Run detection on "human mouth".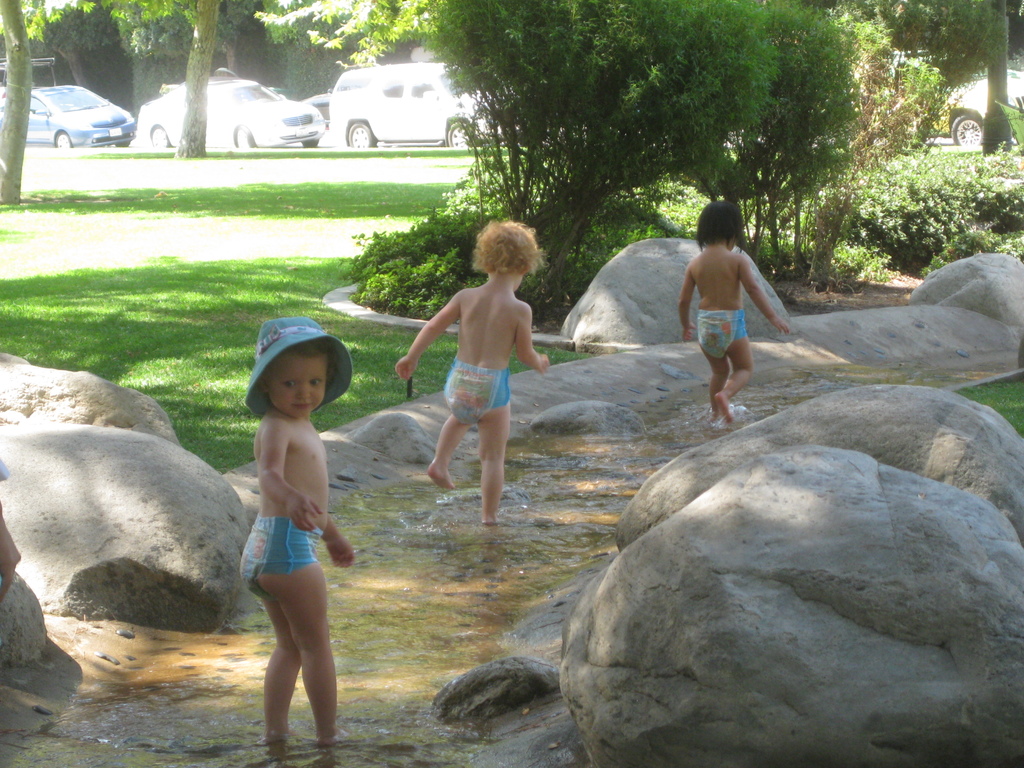
Result: 291/401/314/410.
